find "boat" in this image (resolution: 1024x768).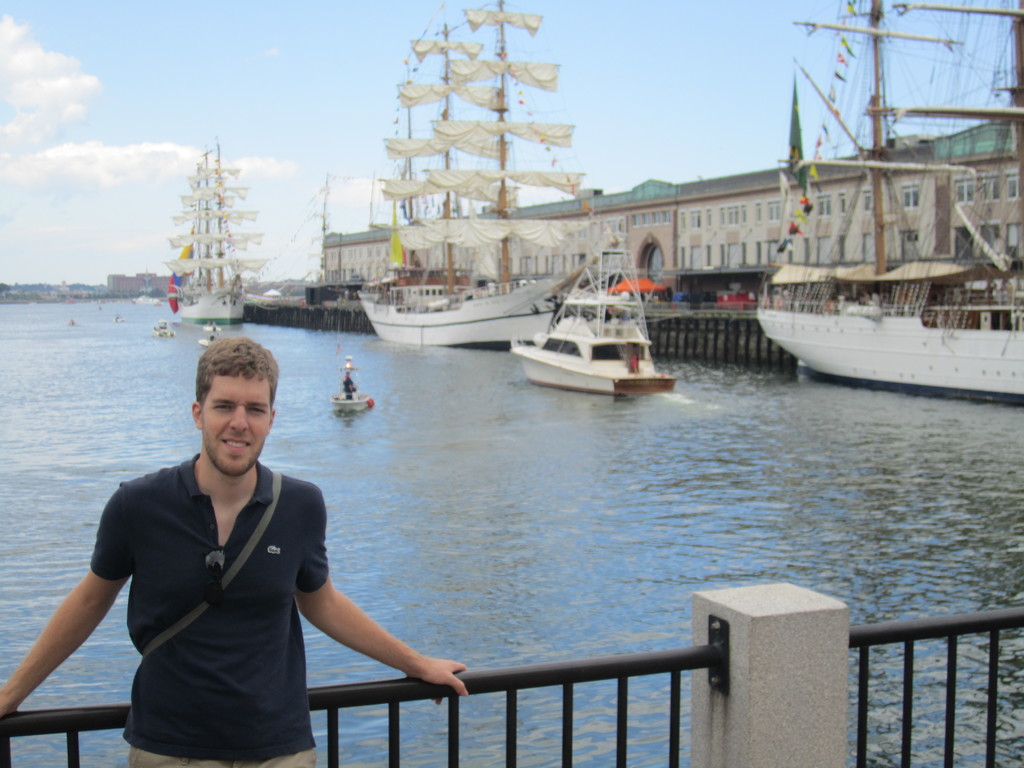
detection(742, 0, 1023, 404).
